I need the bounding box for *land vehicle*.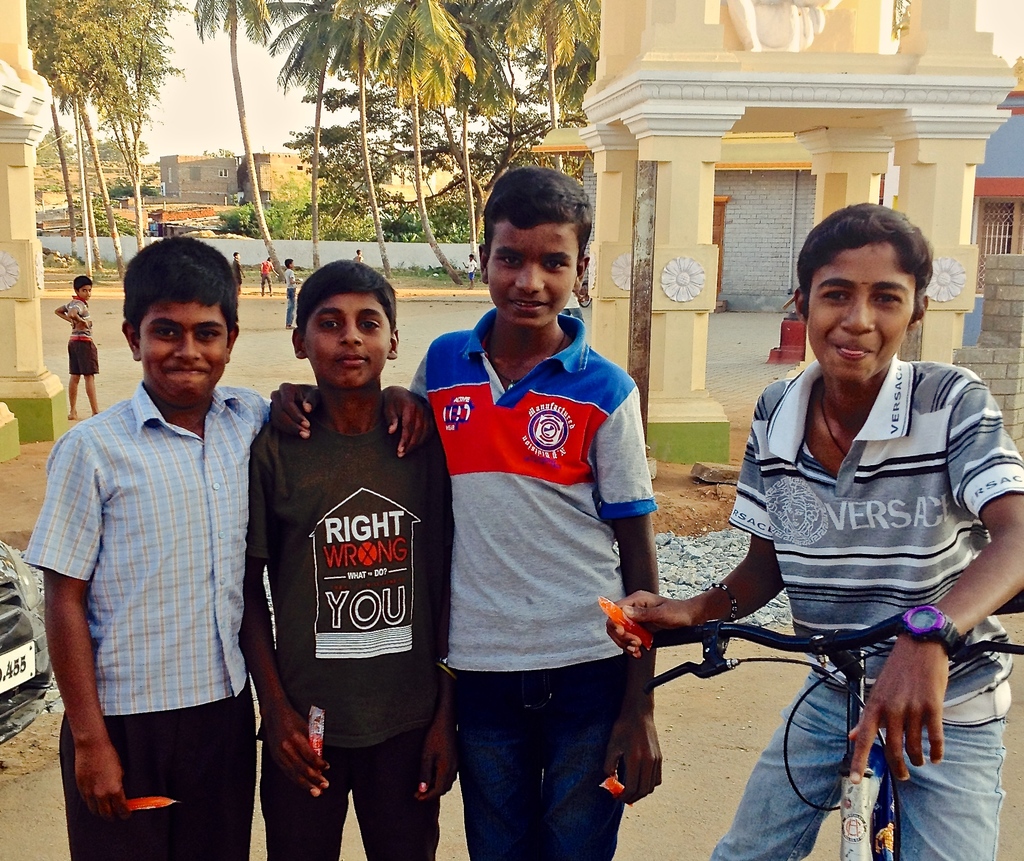
Here it is: 0/538/53/746.
